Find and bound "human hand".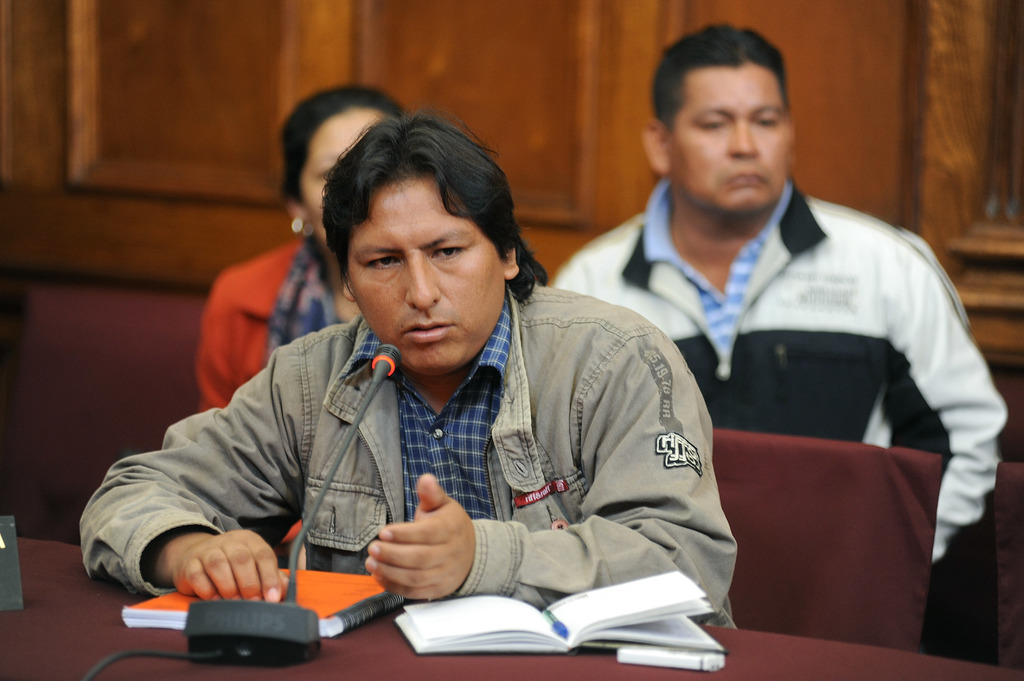
Bound: {"x1": 170, "y1": 528, "x2": 294, "y2": 608}.
